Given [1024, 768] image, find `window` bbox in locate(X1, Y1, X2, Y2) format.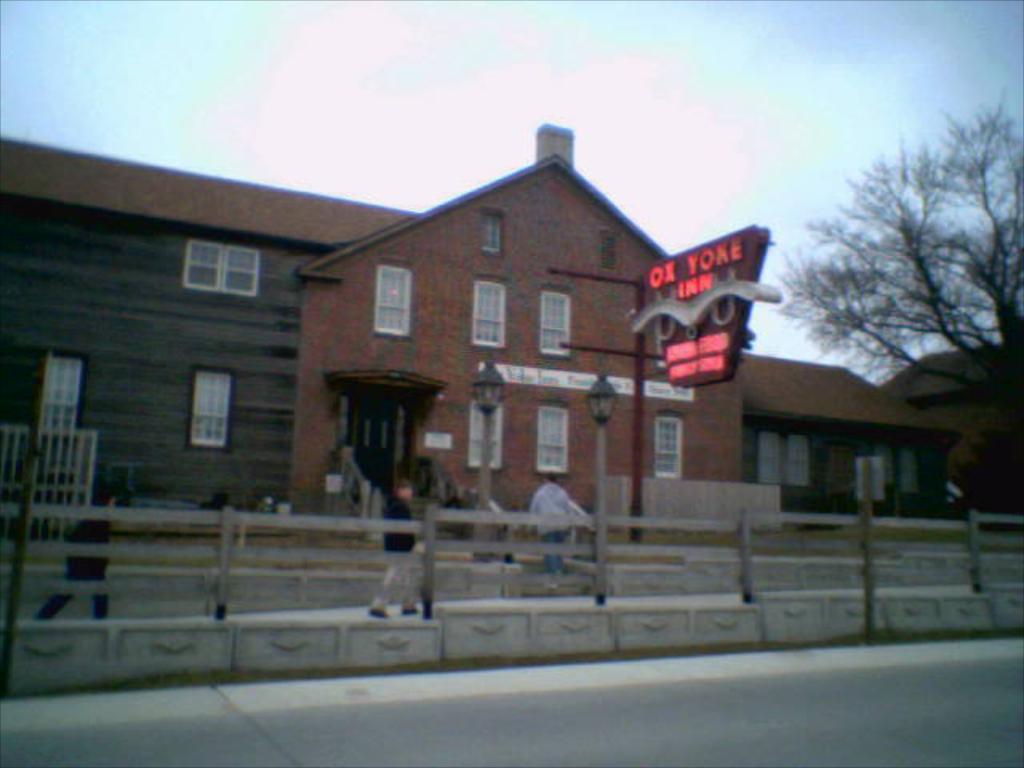
locate(539, 296, 578, 355).
